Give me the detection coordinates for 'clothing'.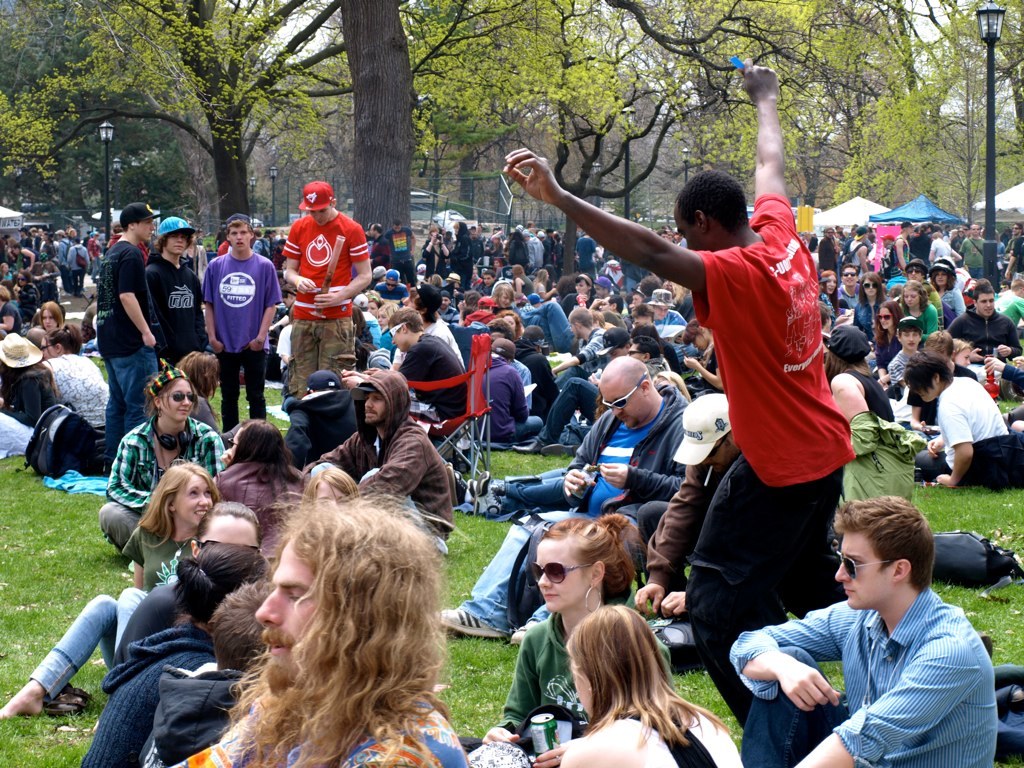
(410,313,466,368).
